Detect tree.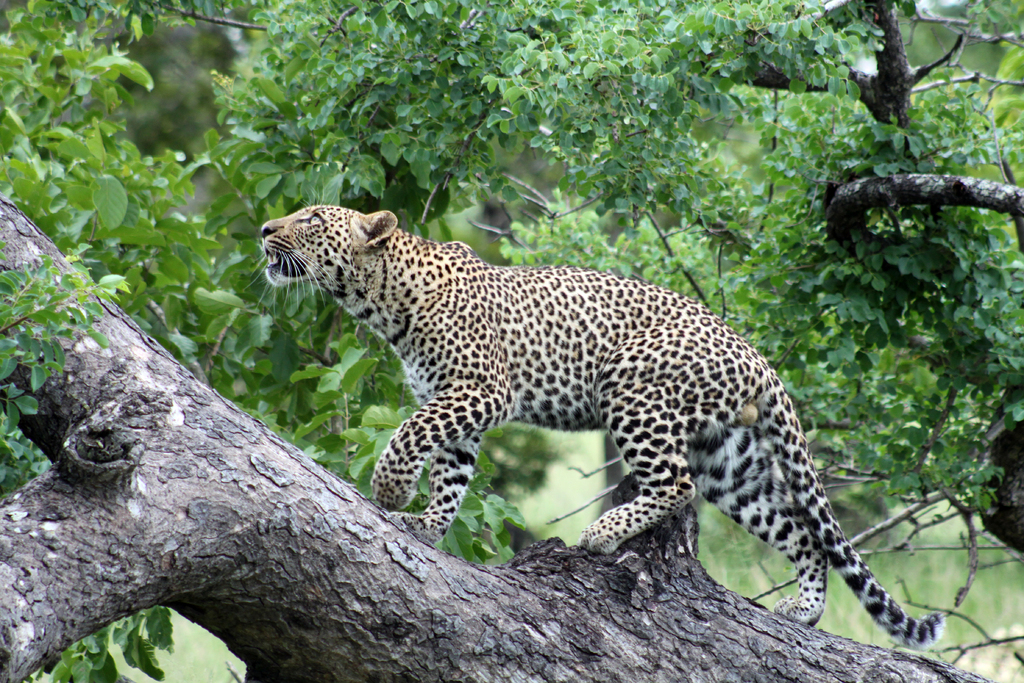
Detected at 0:0:1023:682.
